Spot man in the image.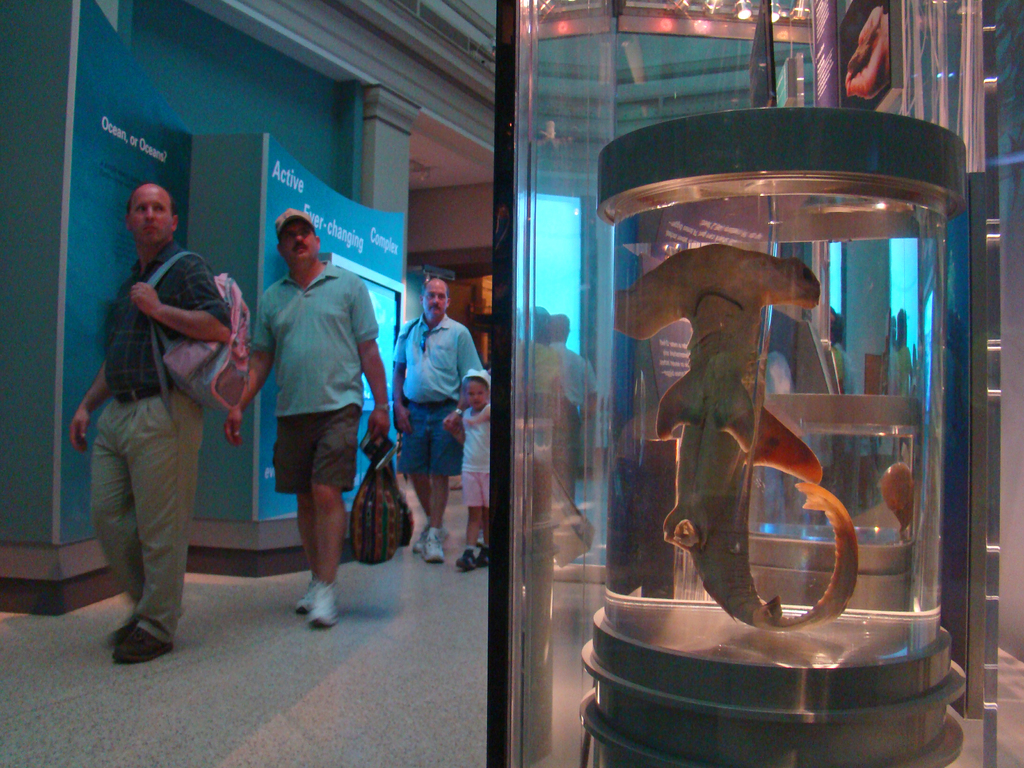
man found at 237,210,376,637.
